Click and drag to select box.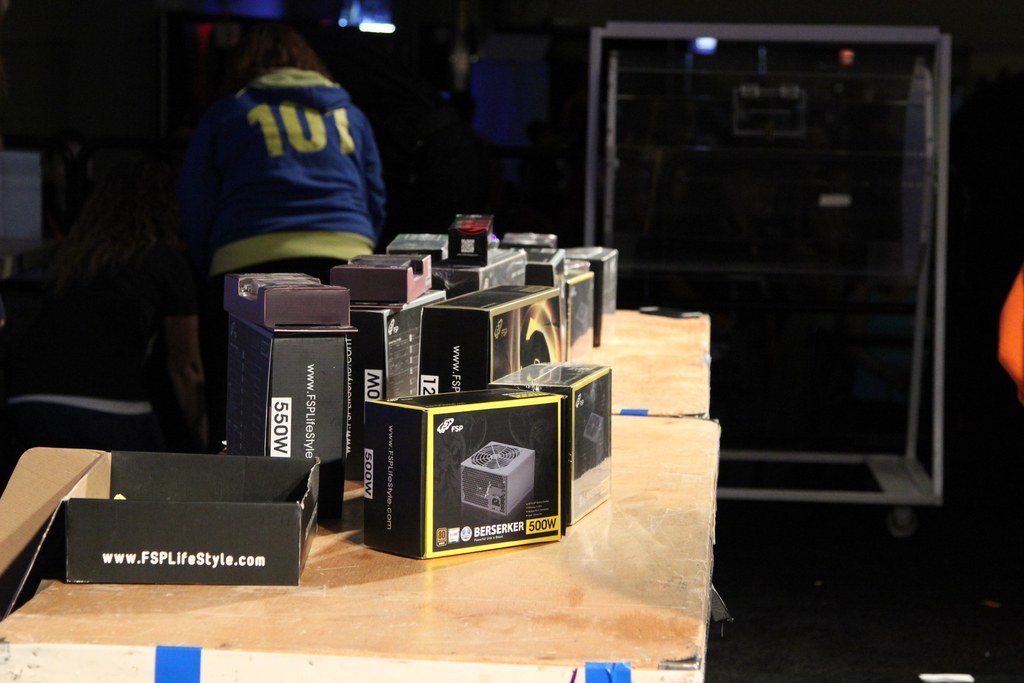
Selection: 367, 387, 564, 559.
